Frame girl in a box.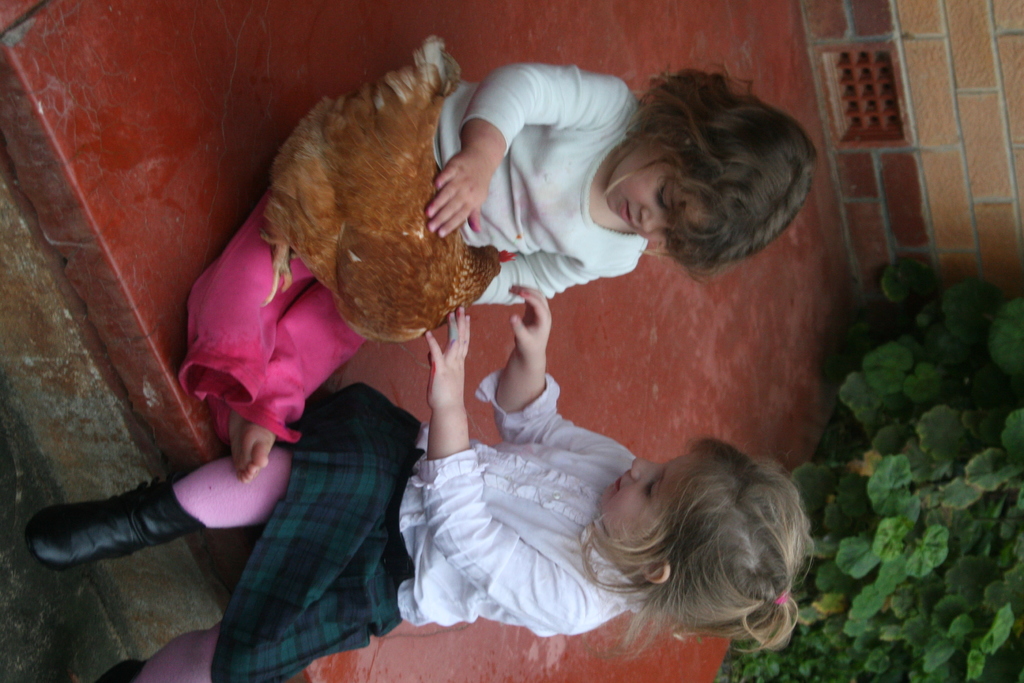
detection(181, 54, 819, 486).
